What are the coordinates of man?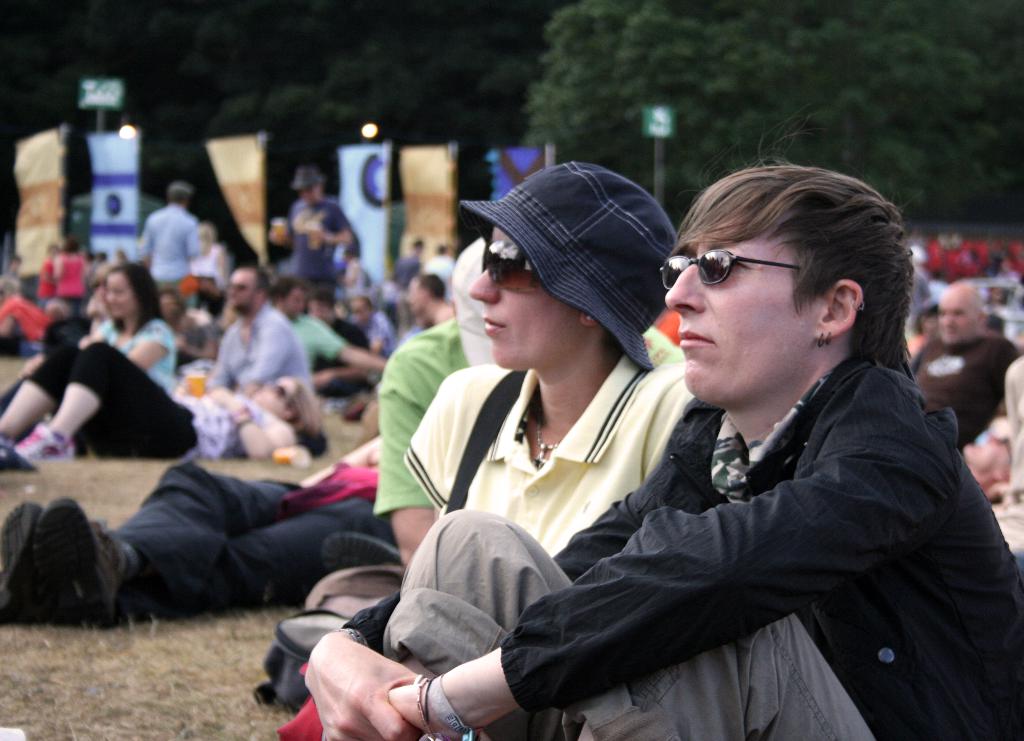
rect(908, 281, 1023, 457).
